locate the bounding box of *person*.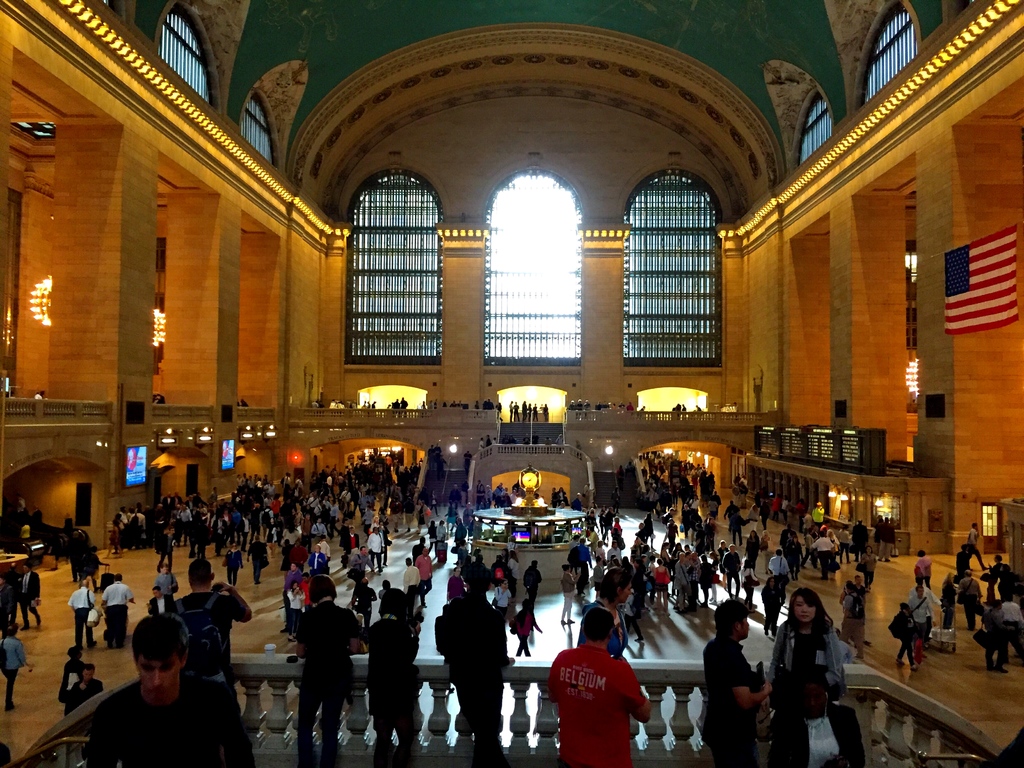
Bounding box: [564, 563, 584, 623].
